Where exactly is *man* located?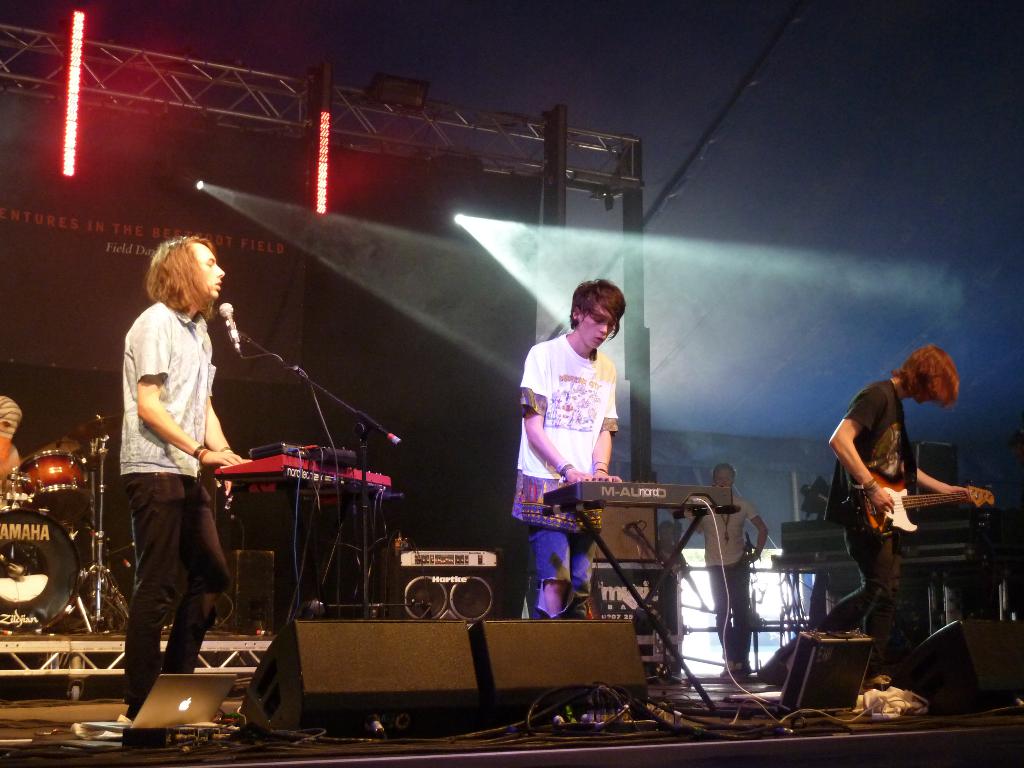
Its bounding box is [518,274,622,611].
